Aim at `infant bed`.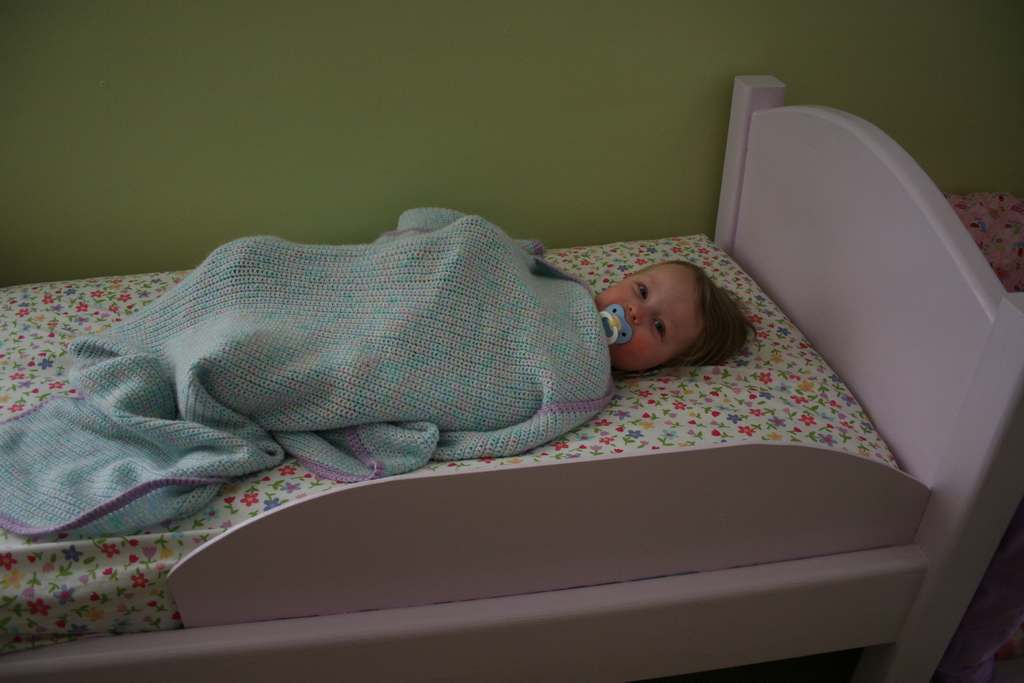
Aimed at x1=0 y1=75 x2=1023 y2=682.
